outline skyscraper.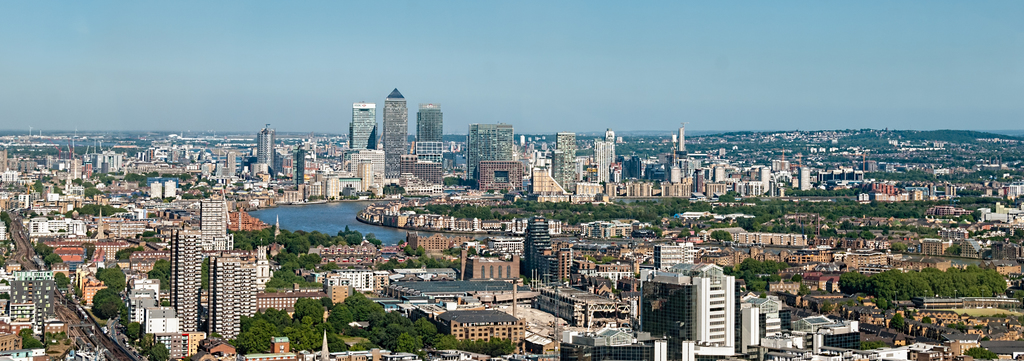
Outline: box(255, 125, 275, 174).
